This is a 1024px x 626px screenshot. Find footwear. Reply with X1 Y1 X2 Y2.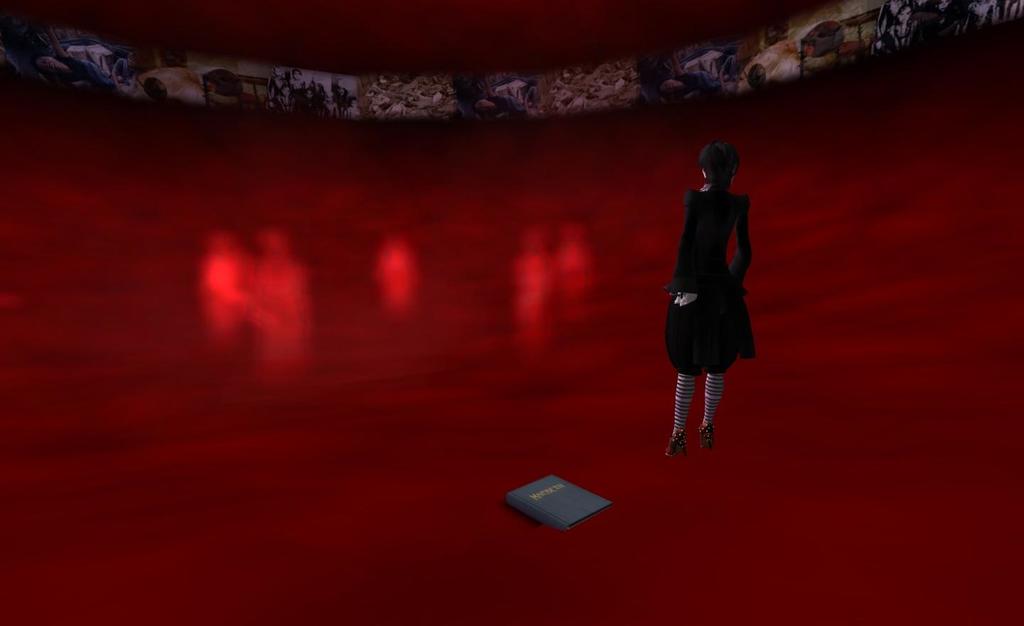
669 435 686 459.
